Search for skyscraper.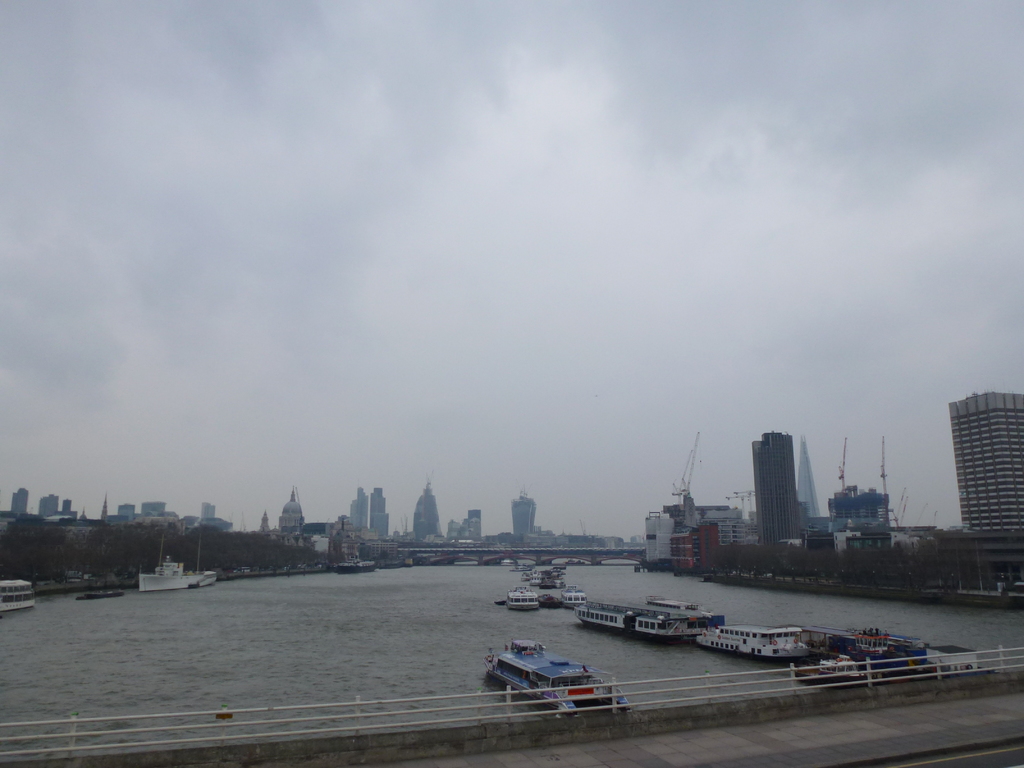
Found at 4, 487, 27, 522.
